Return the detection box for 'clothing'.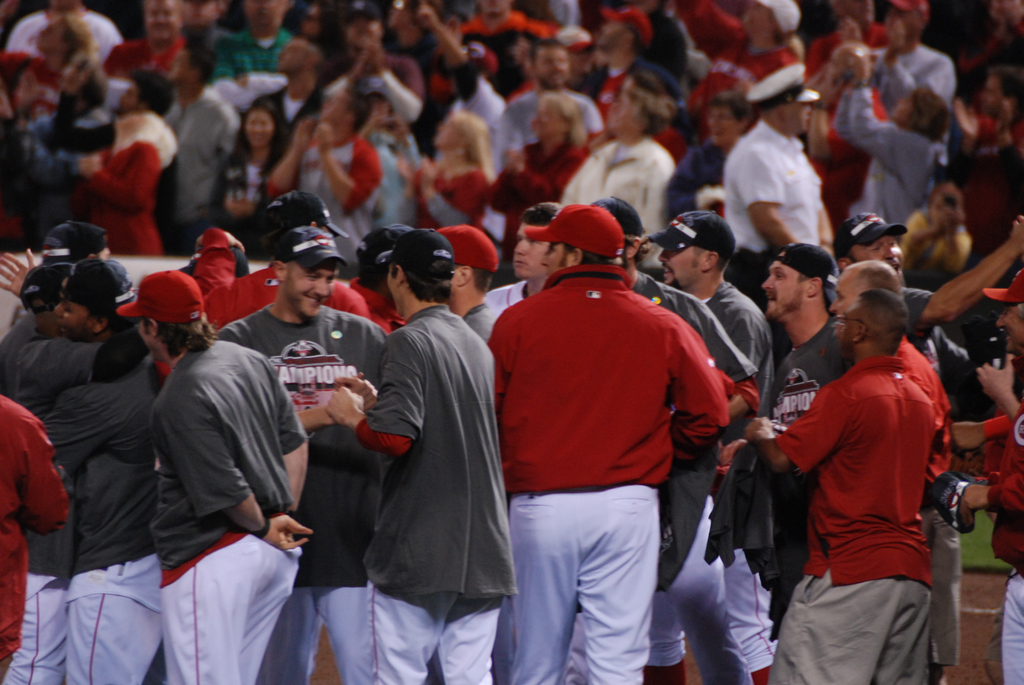
[156, 83, 248, 260].
